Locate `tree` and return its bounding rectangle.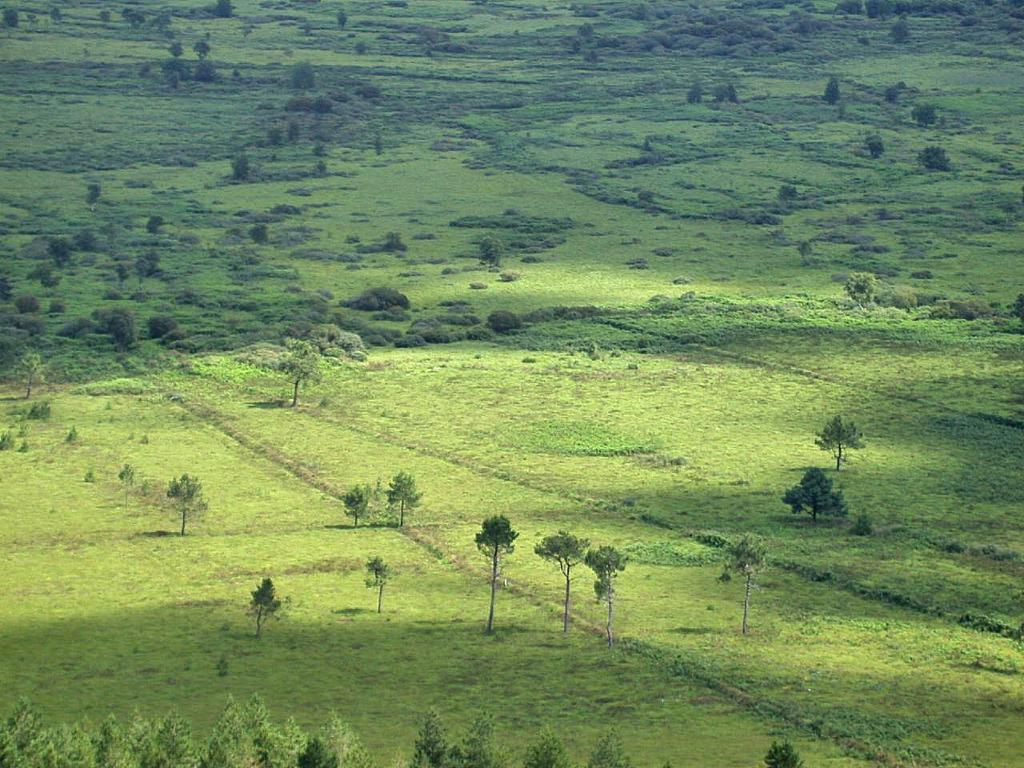
x1=474 y1=514 x2=522 y2=638.
